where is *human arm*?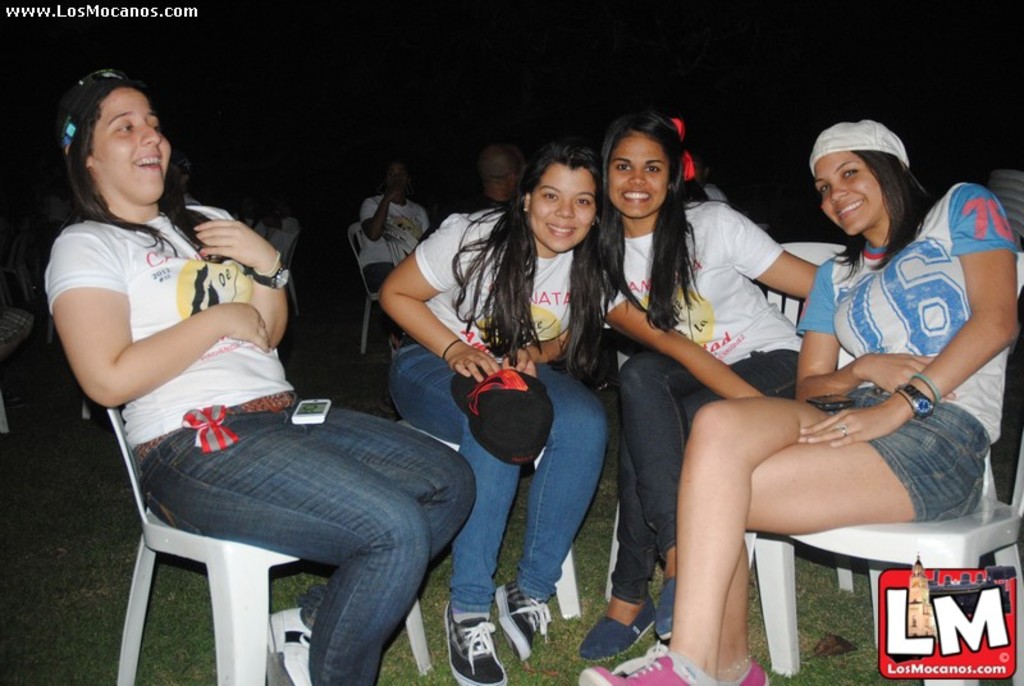
[791, 280, 956, 406].
